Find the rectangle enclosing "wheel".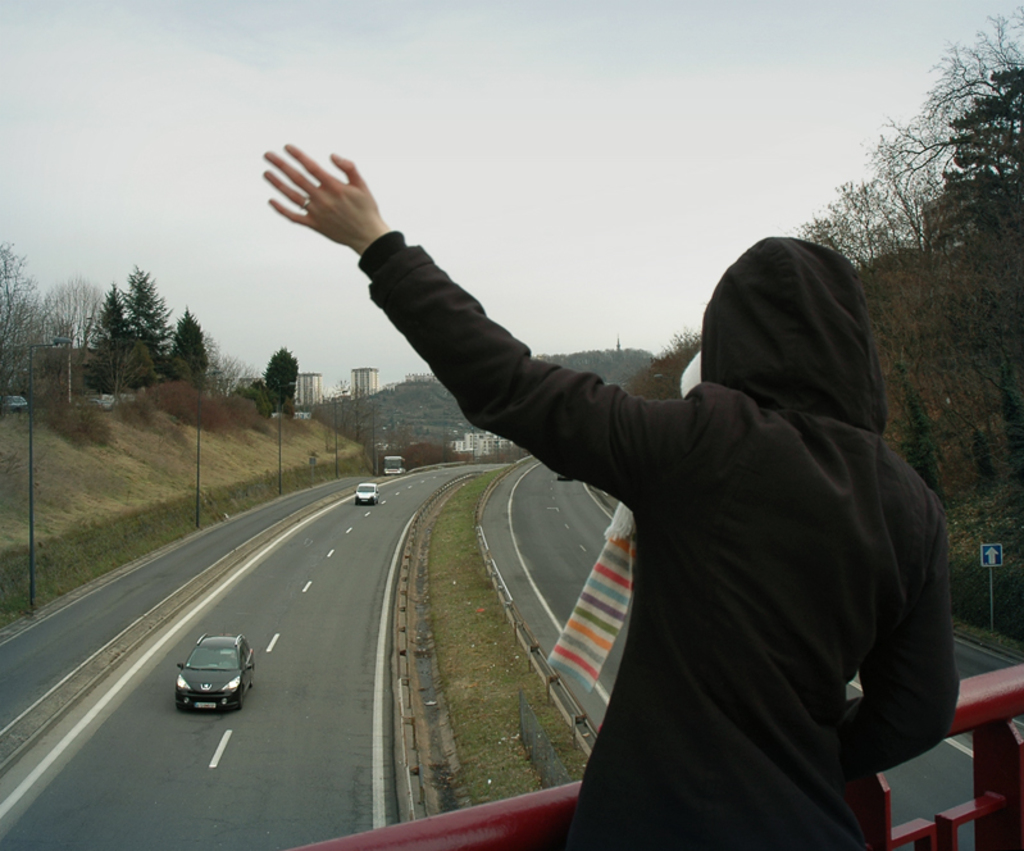
BBox(249, 668, 256, 684).
